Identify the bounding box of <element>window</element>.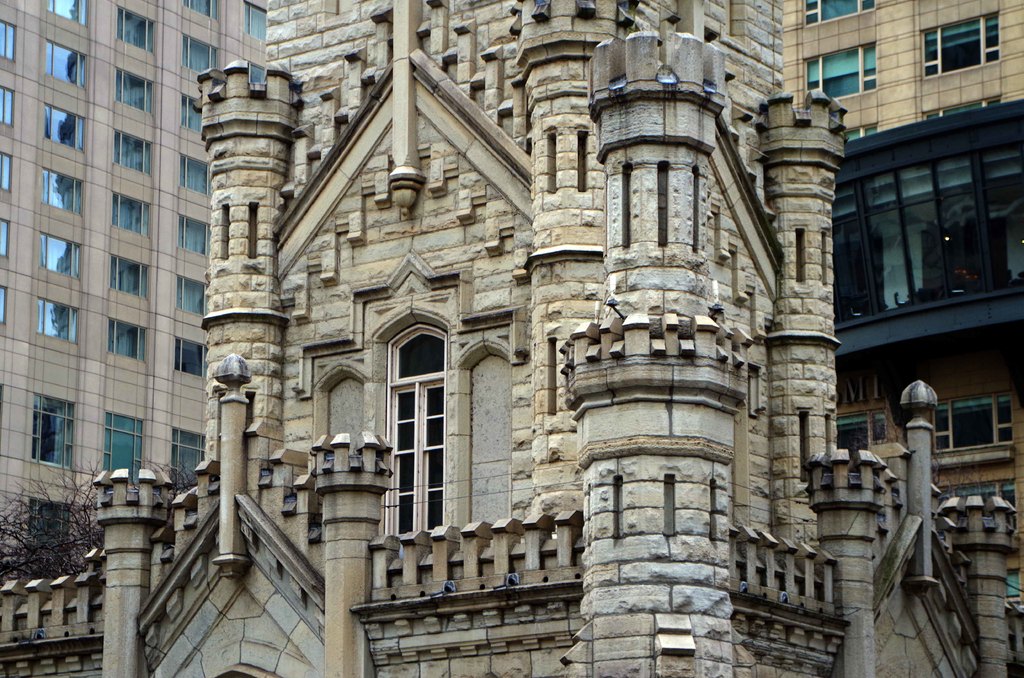
x1=0, y1=80, x2=12, y2=129.
